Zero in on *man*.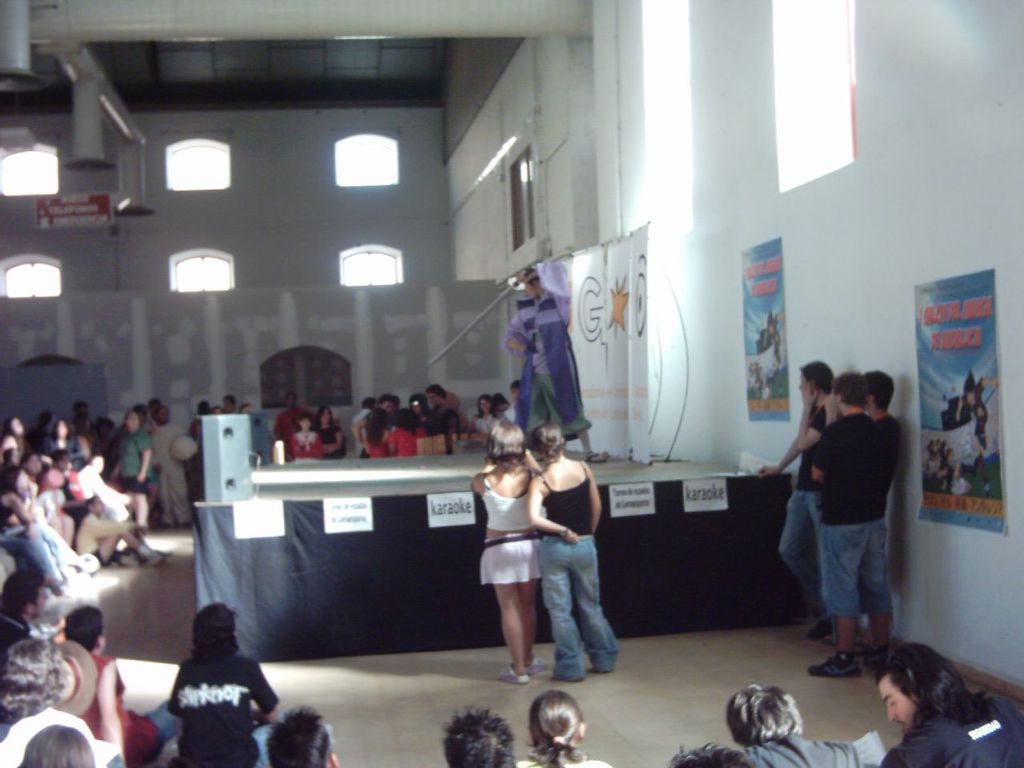
Zeroed in: {"left": 854, "top": 370, "right": 904, "bottom": 656}.
